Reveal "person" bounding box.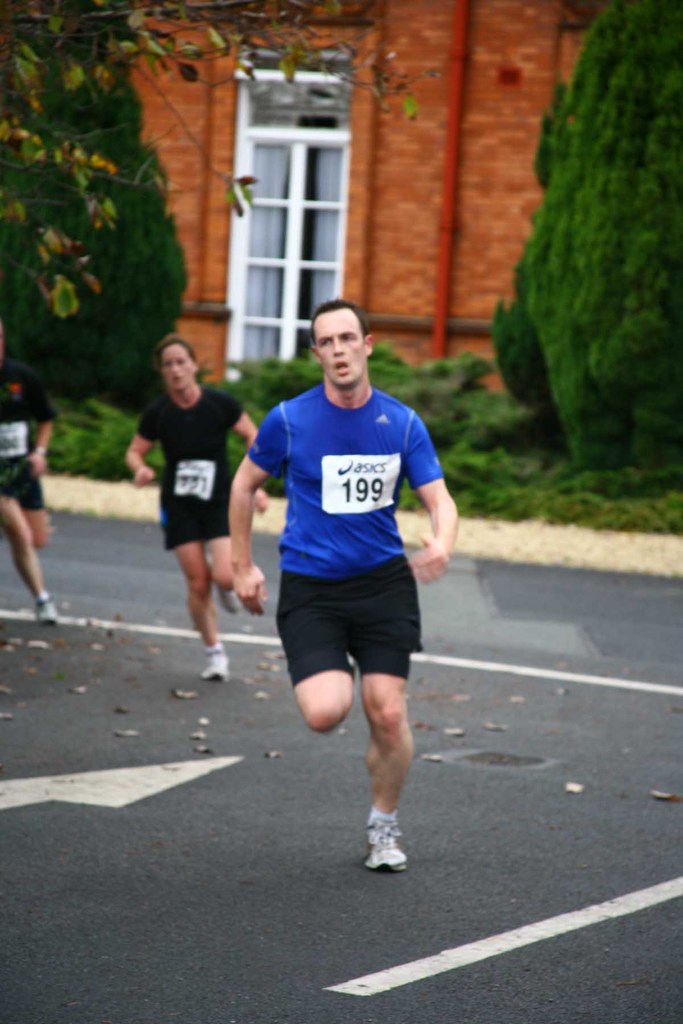
Revealed: <region>120, 337, 272, 676</region>.
